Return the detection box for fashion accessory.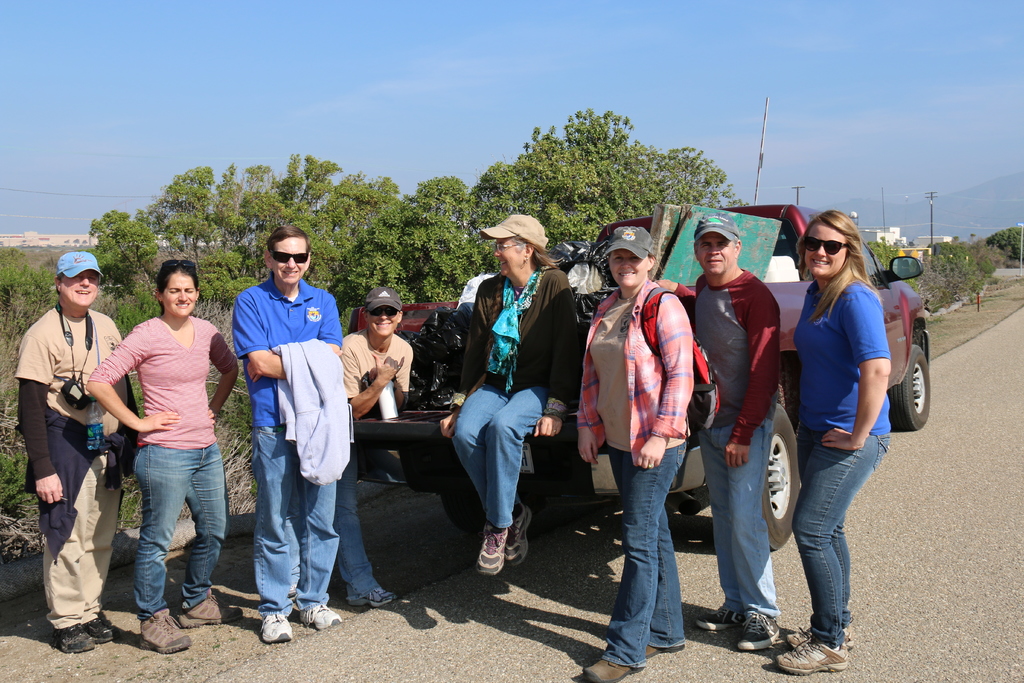
301, 602, 344, 627.
